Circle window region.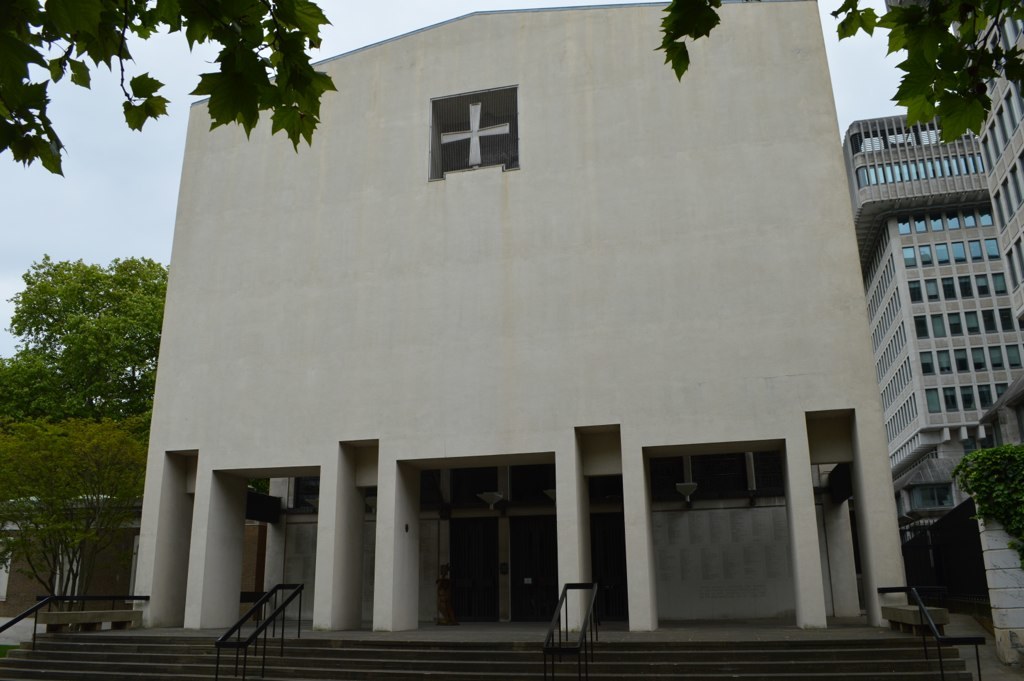
Region: box(1004, 86, 1021, 139).
